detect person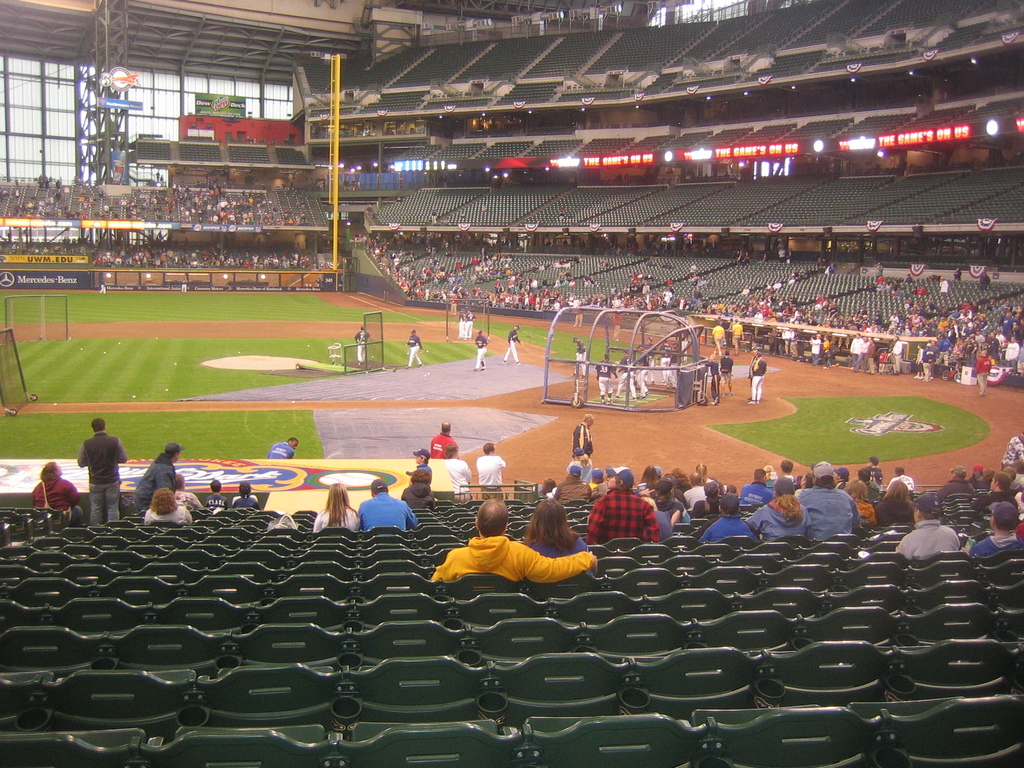
<bbox>710, 321, 725, 347</bbox>
